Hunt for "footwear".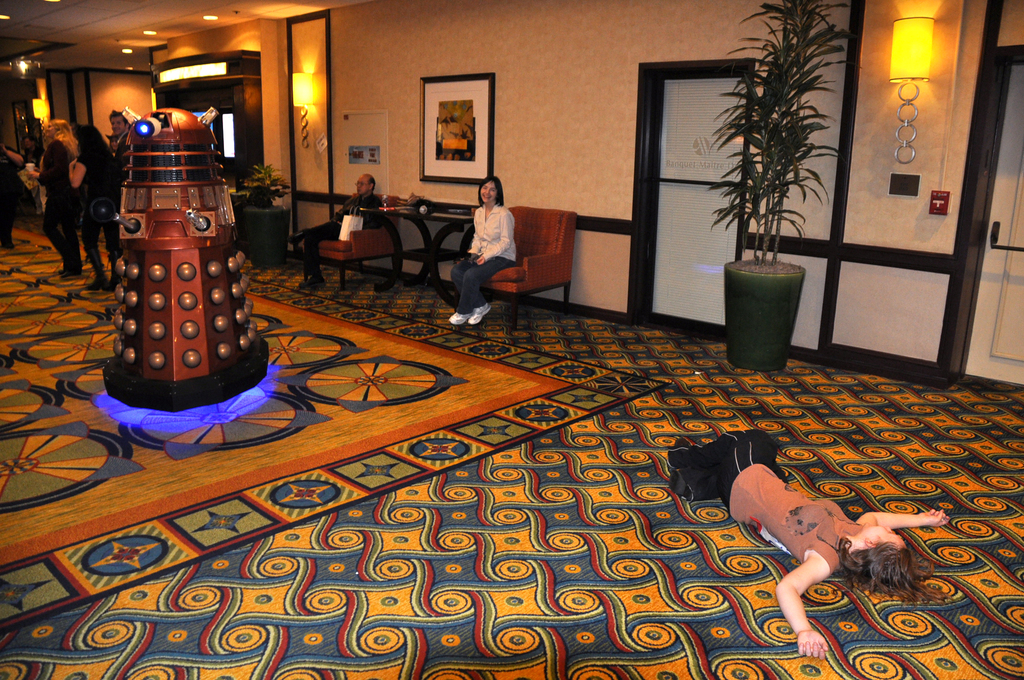
Hunted down at {"x1": 83, "y1": 270, "x2": 107, "y2": 288}.
